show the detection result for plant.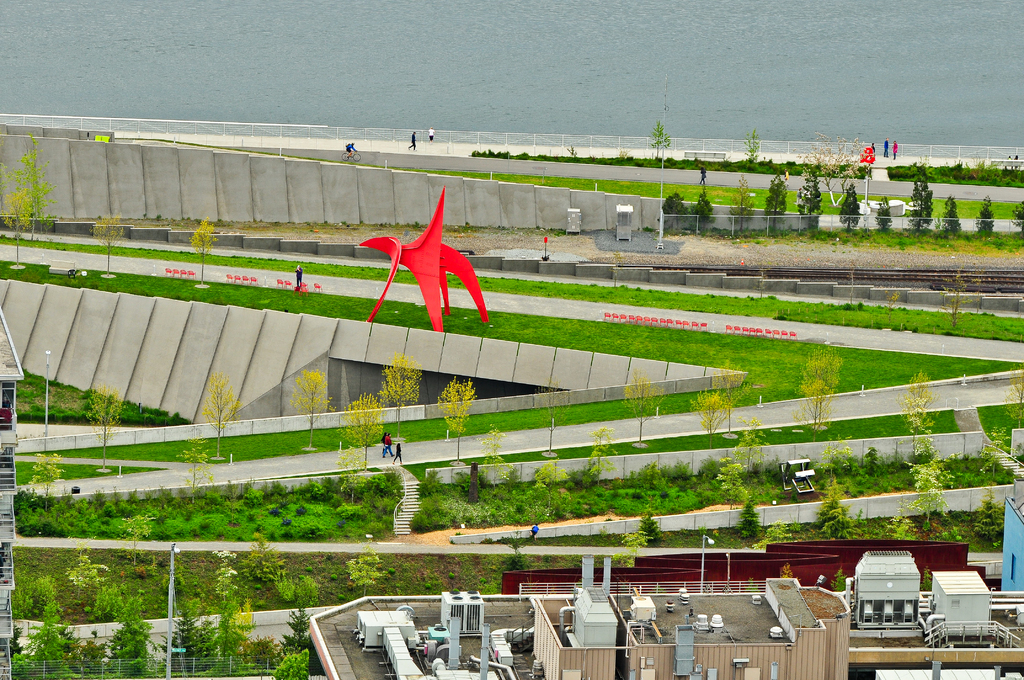
l=691, t=188, r=715, b=225.
